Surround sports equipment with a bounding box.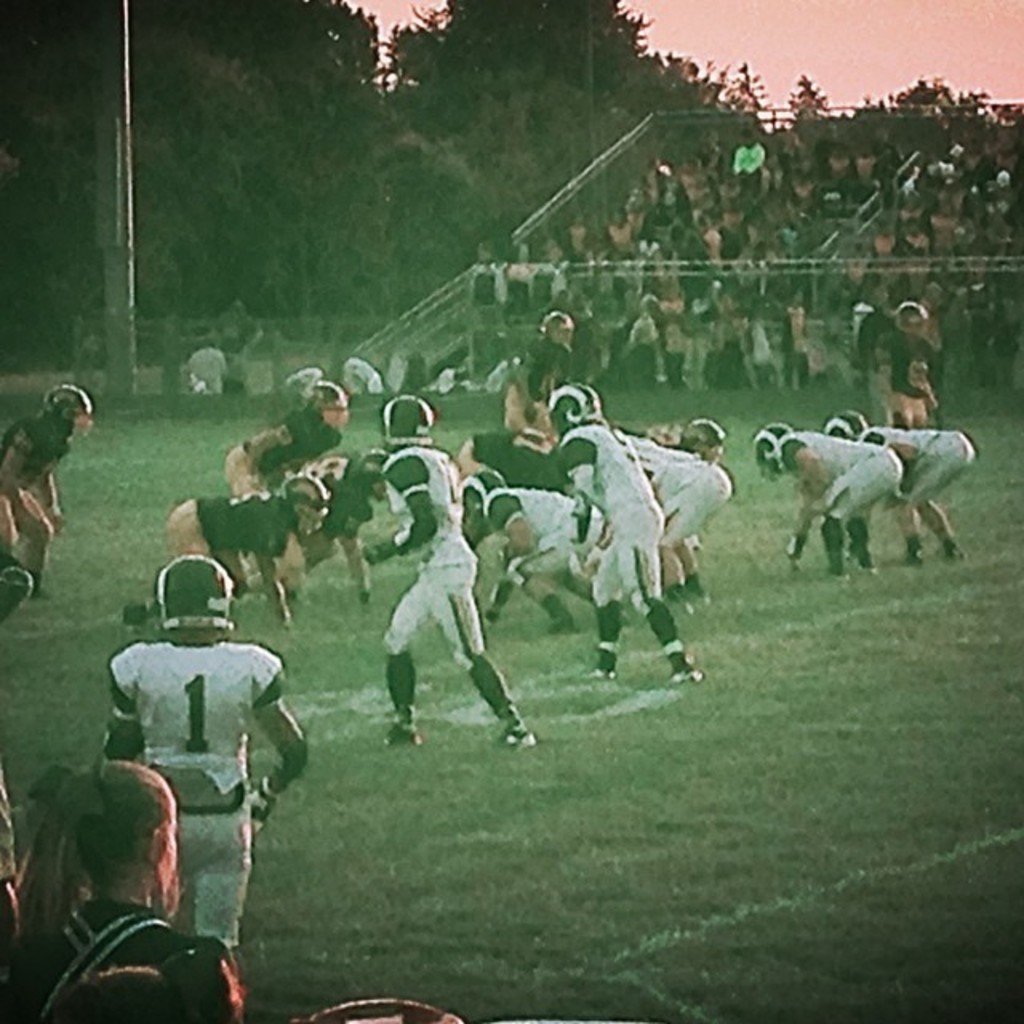
[667,408,725,461].
